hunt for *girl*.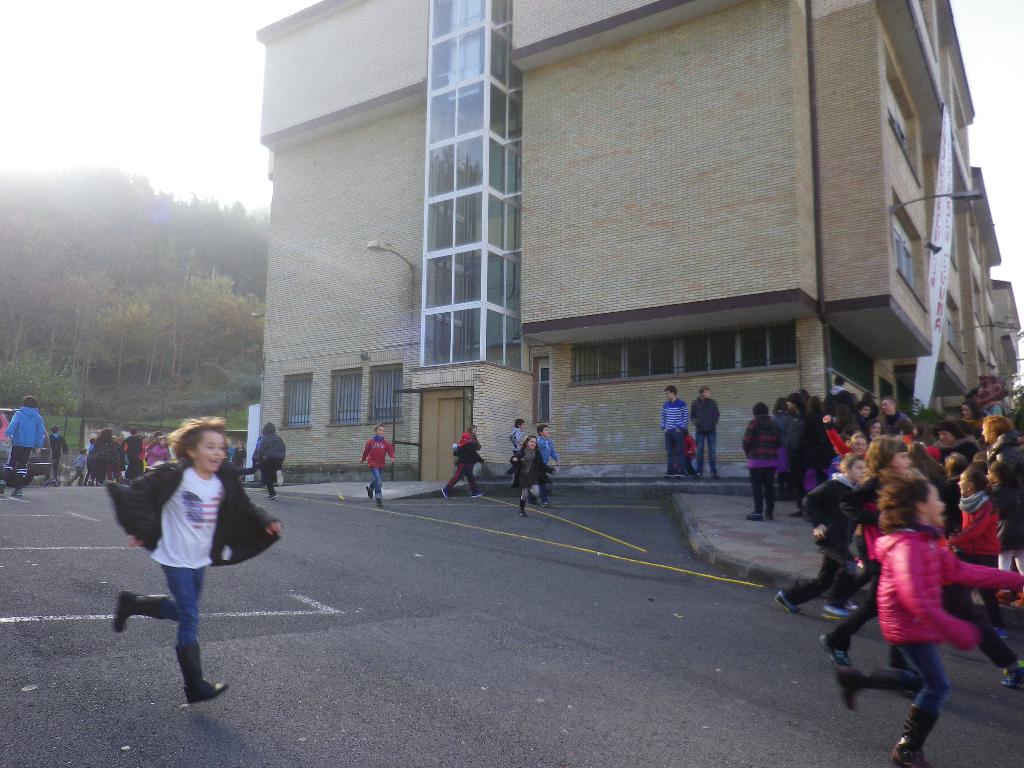
Hunted down at (x1=813, y1=434, x2=917, y2=679).
